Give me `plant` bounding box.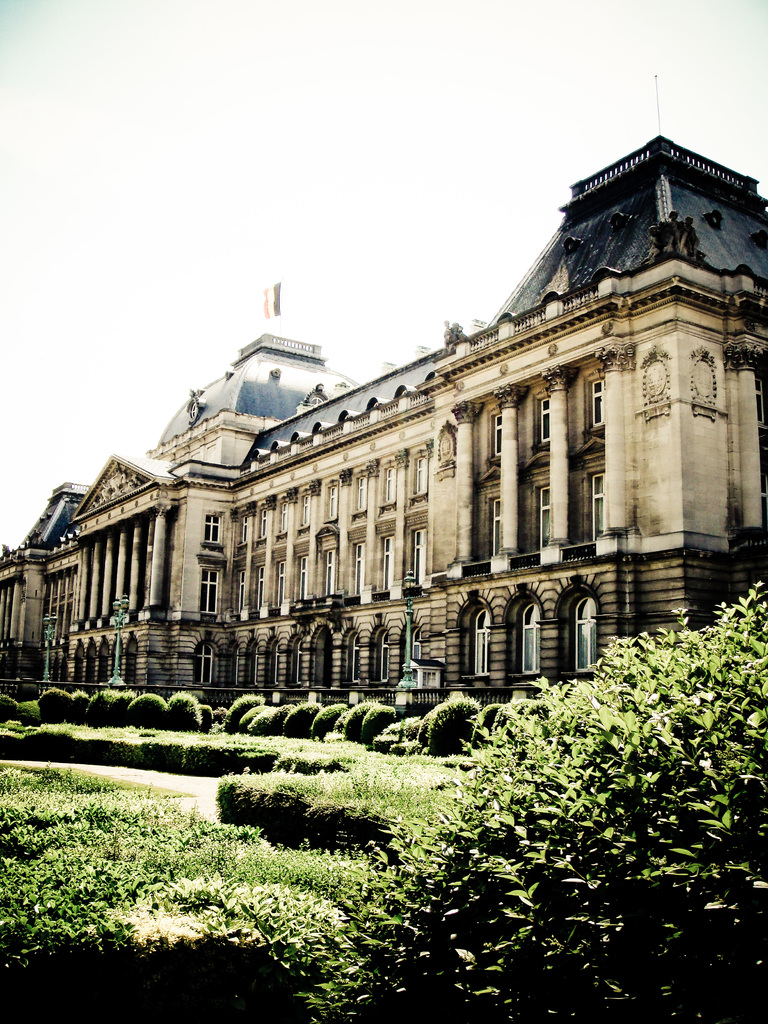
region(166, 687, 196, 728).
